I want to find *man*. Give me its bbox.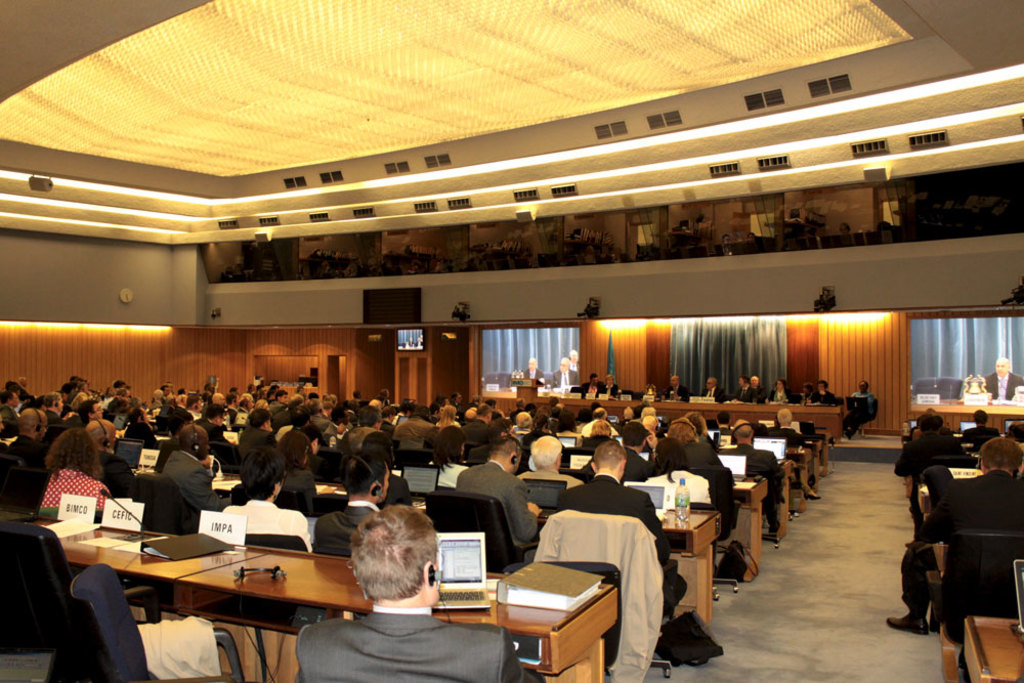
x1=742, y1=371, x2=764, y2=398.
